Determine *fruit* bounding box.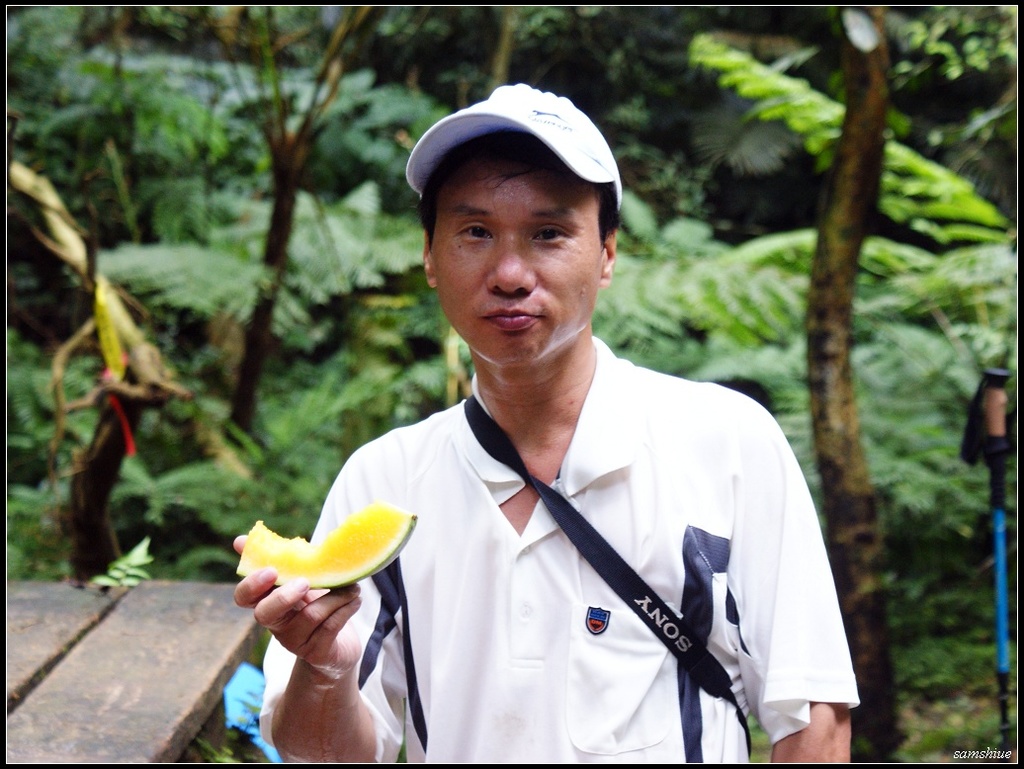
Determined: region(239, 509, 416, 615).
